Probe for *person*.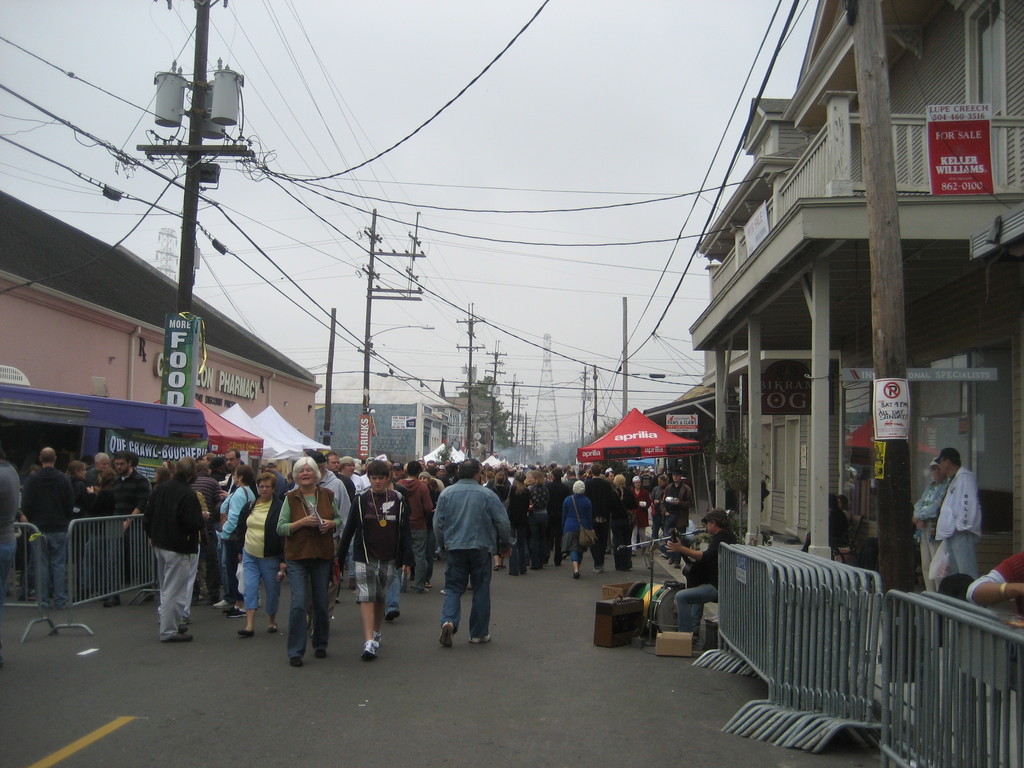
Probe result: locate(74, 454, 108, 513).
